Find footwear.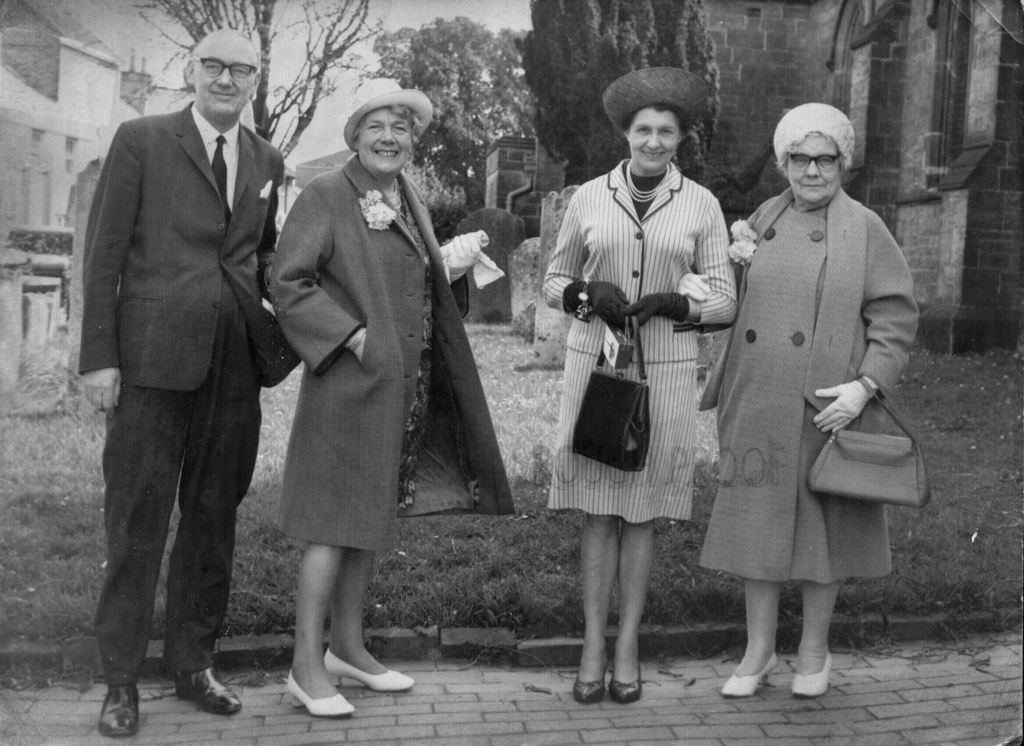
(x1=99, y1=685, x2=138, y2=734).
